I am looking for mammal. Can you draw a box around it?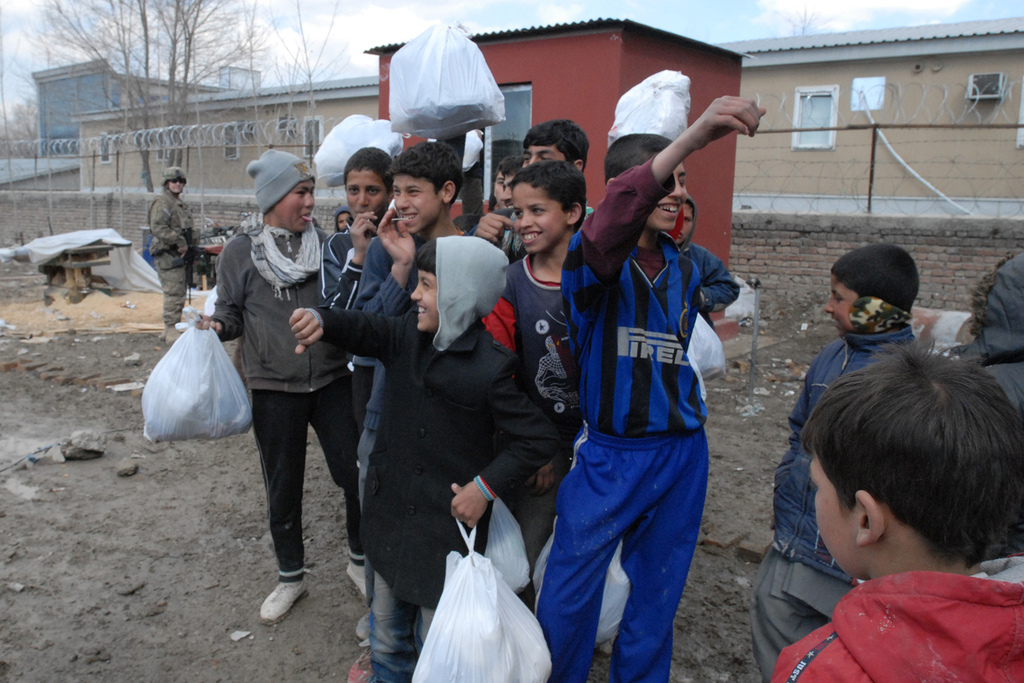
Sure, the bounding box is box=[191, 146, 375, 623].
